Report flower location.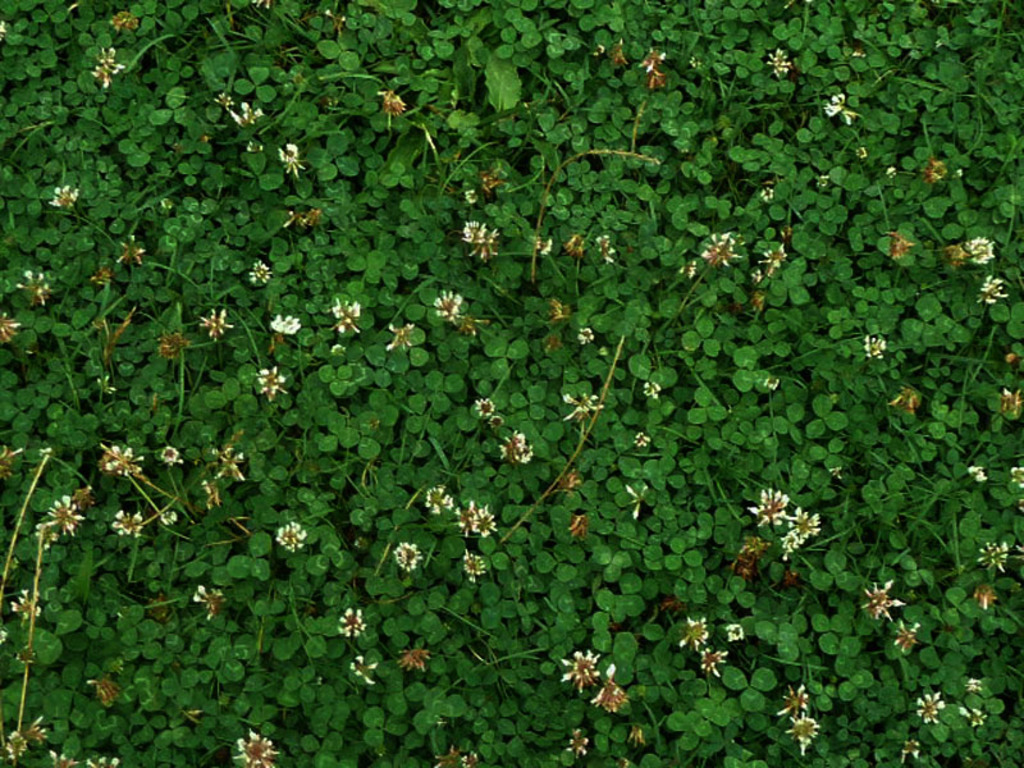
Report: 558/648/605/694.
